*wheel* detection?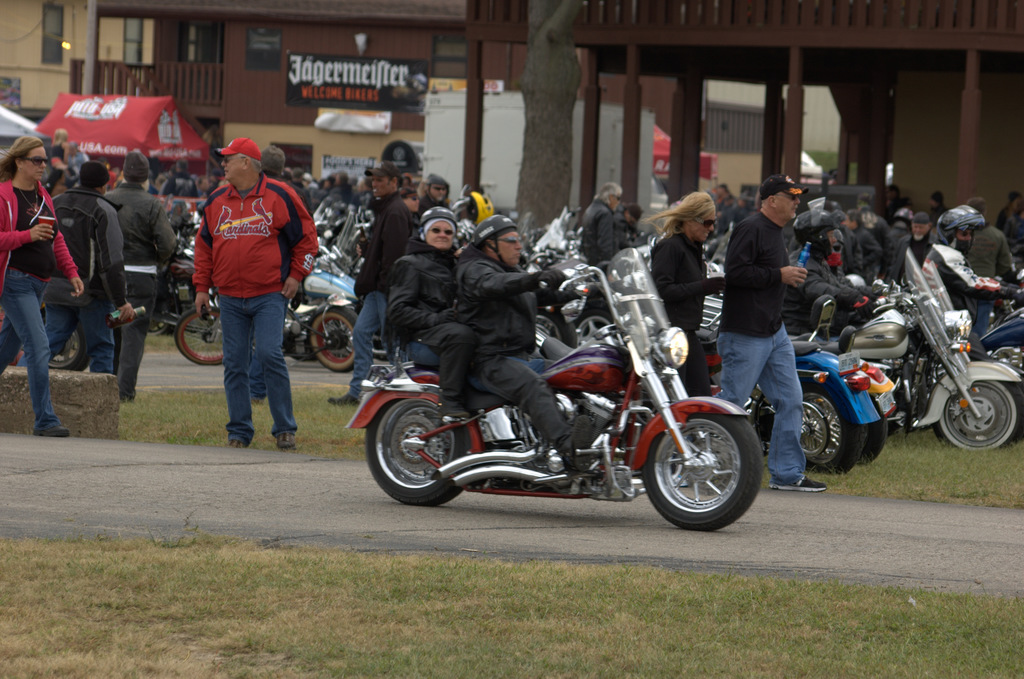
left=152, top=285, right=178, bottom=339
